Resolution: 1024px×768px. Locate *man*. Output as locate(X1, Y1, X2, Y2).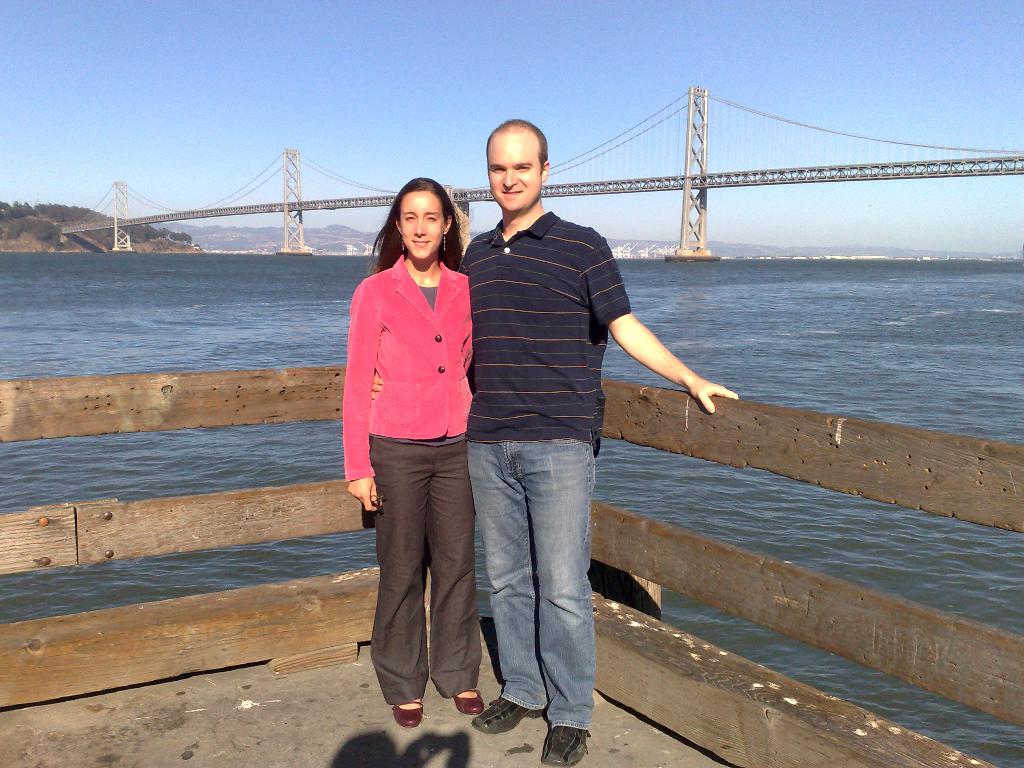
locate(447, 138, 661, 727).
